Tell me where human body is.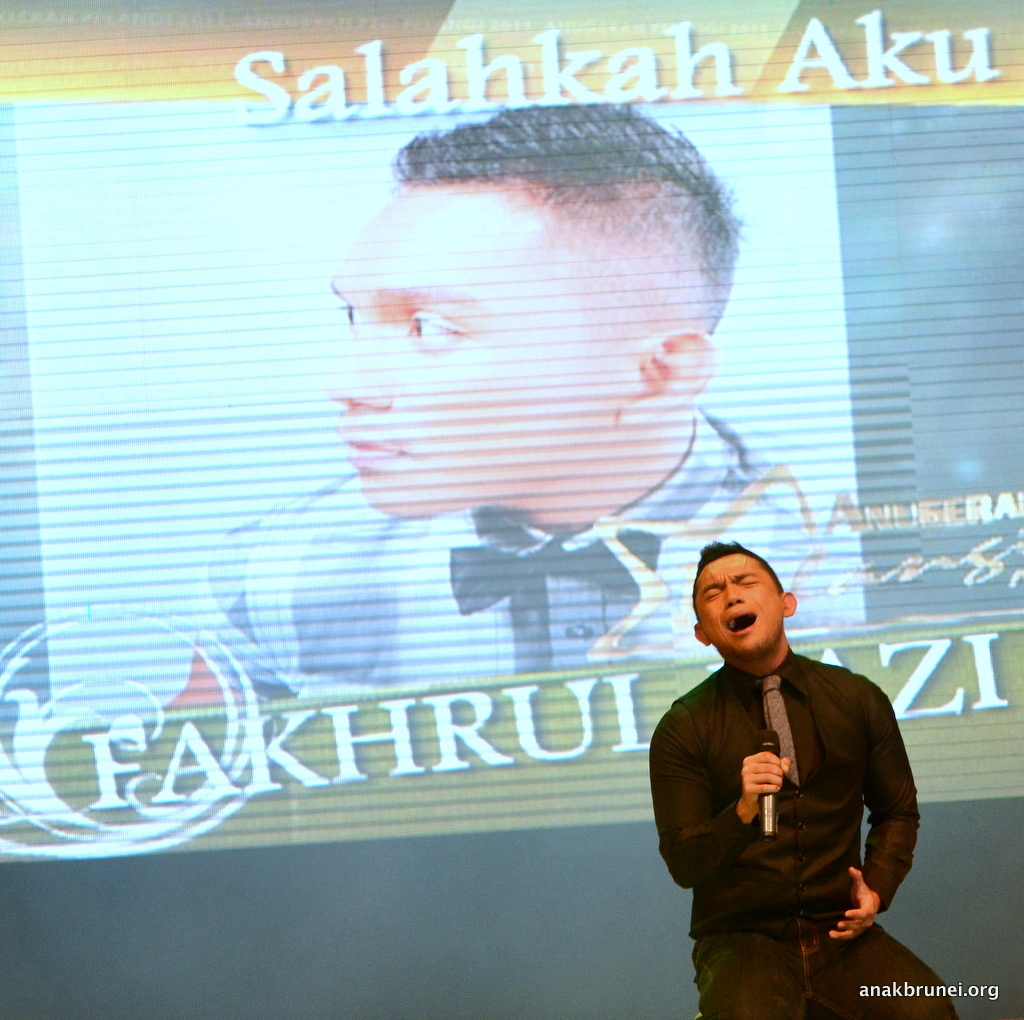
human body is at 165:102:831:711.
